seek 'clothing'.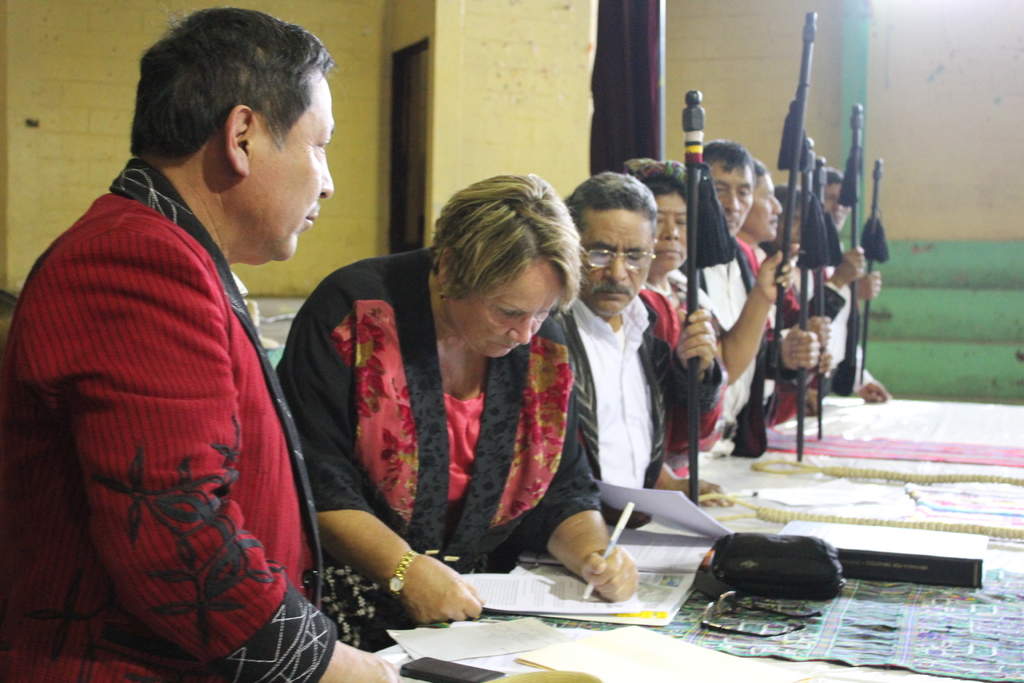
(537,285,739,522).
